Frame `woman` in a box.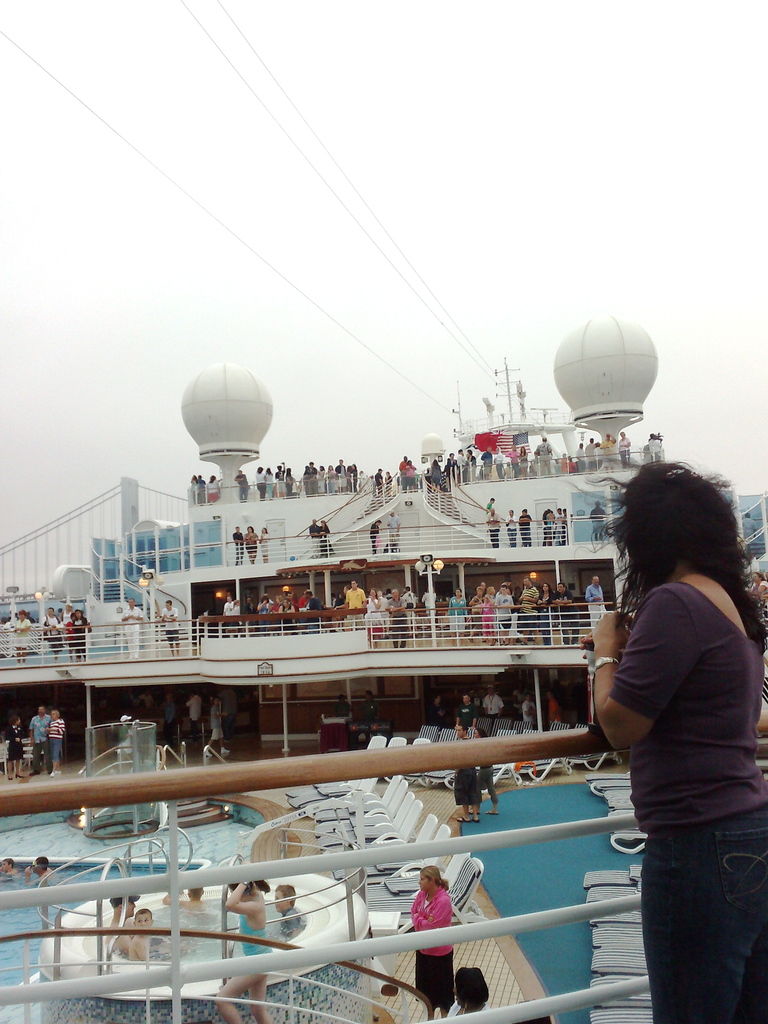
rect(403, 457, 419, 495).
